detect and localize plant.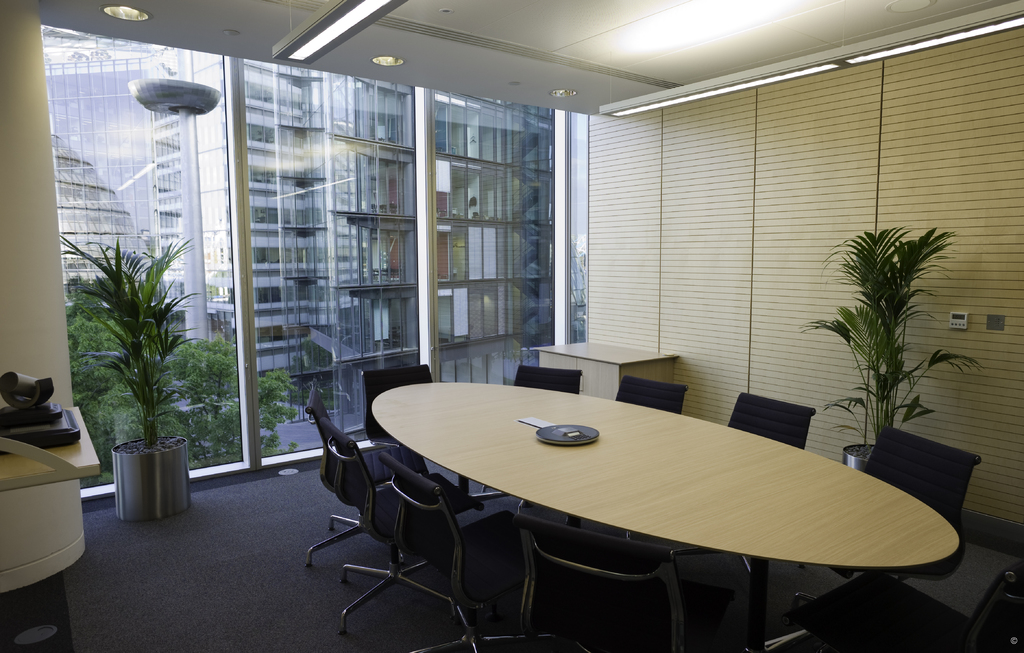
Localized at pyautogui.locateOnScreen(64, 217, 203, 476).
